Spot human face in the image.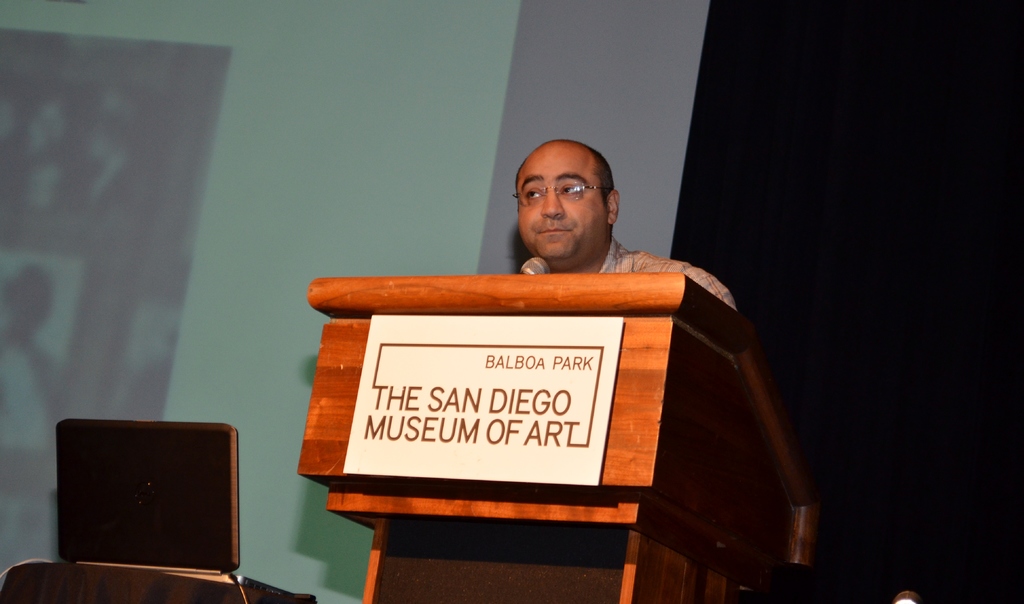
human face found at pyautogui.locateOnScreen(515, 138, 611, 253).
